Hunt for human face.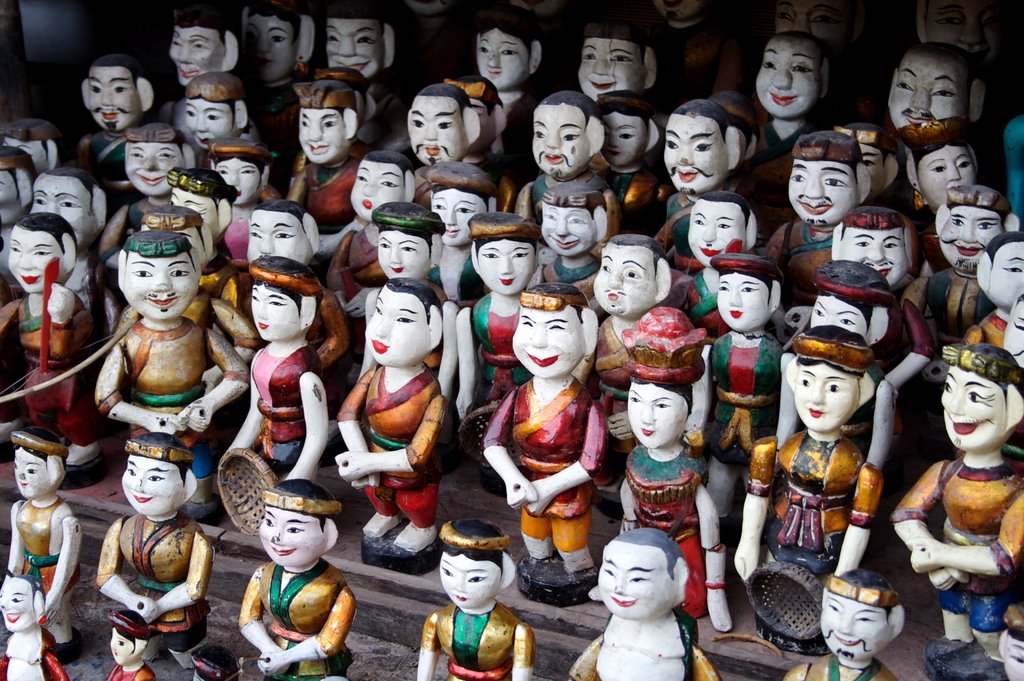
Hunted down at bbox=[576, 37, 646, 100].
